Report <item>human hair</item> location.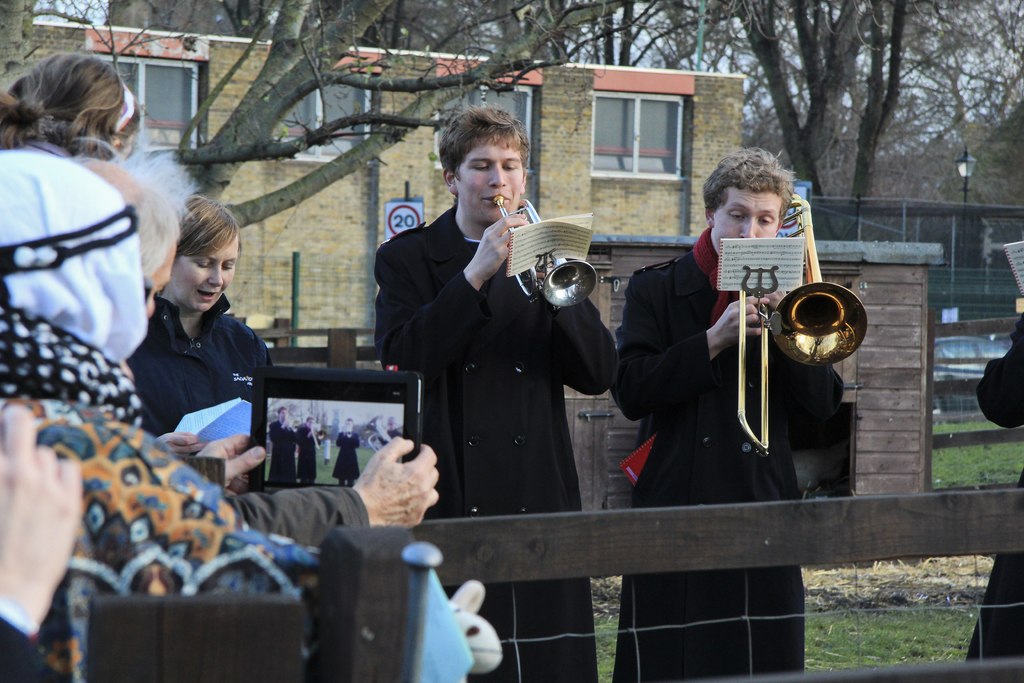
Report: Rect(277, 407, 289, 418).
